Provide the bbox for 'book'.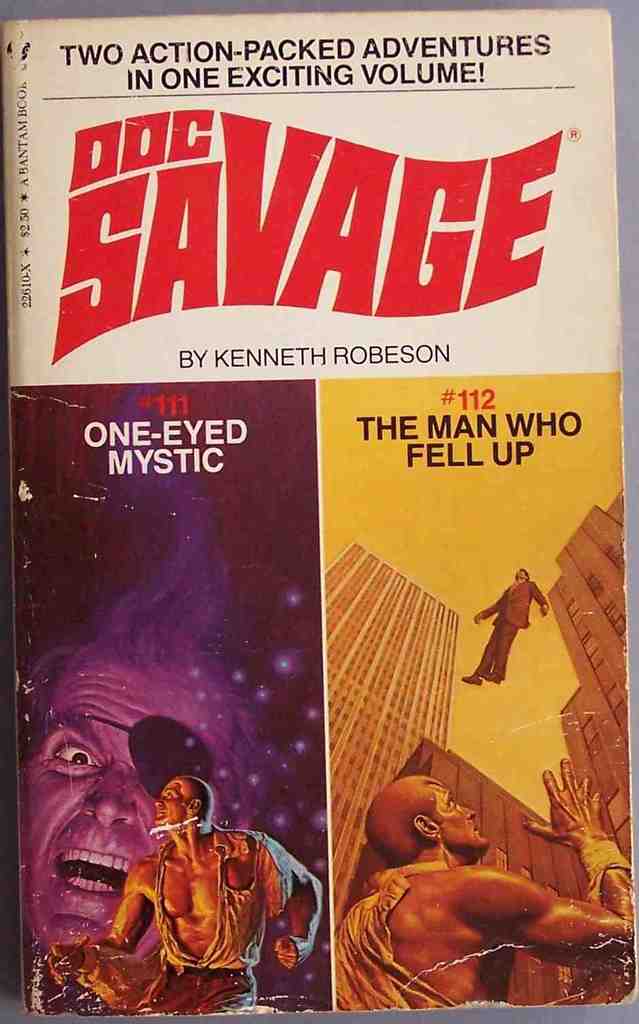
[left=19, top=18, right=544, bottom=1023].
